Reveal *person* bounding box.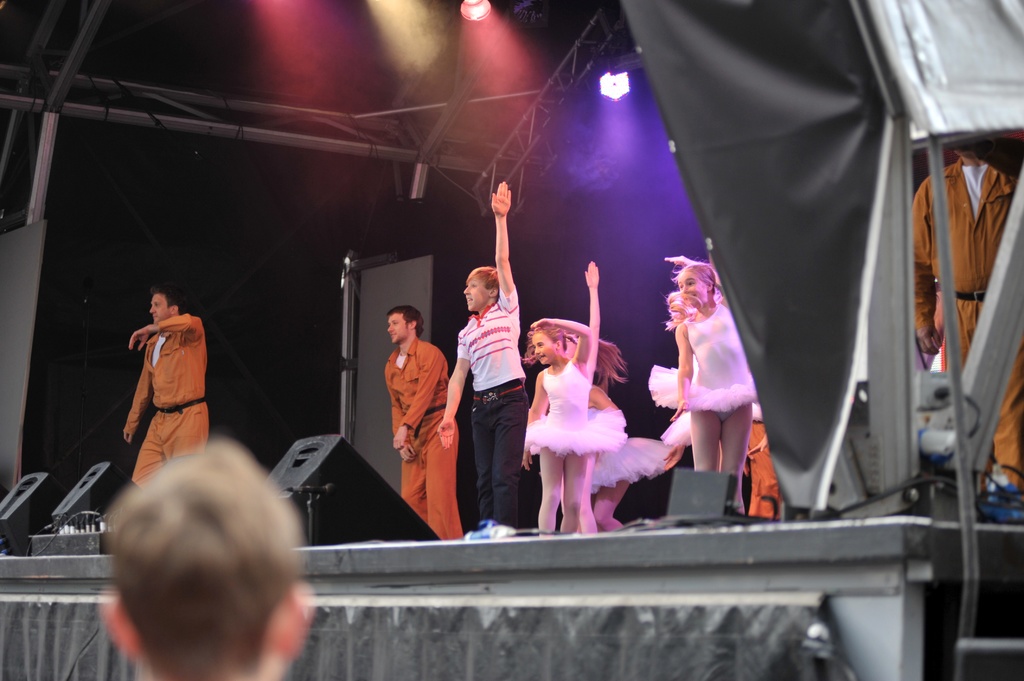
Revealed: {"left": 120, "top": 282, "right": 211, "bottom": 488}.
